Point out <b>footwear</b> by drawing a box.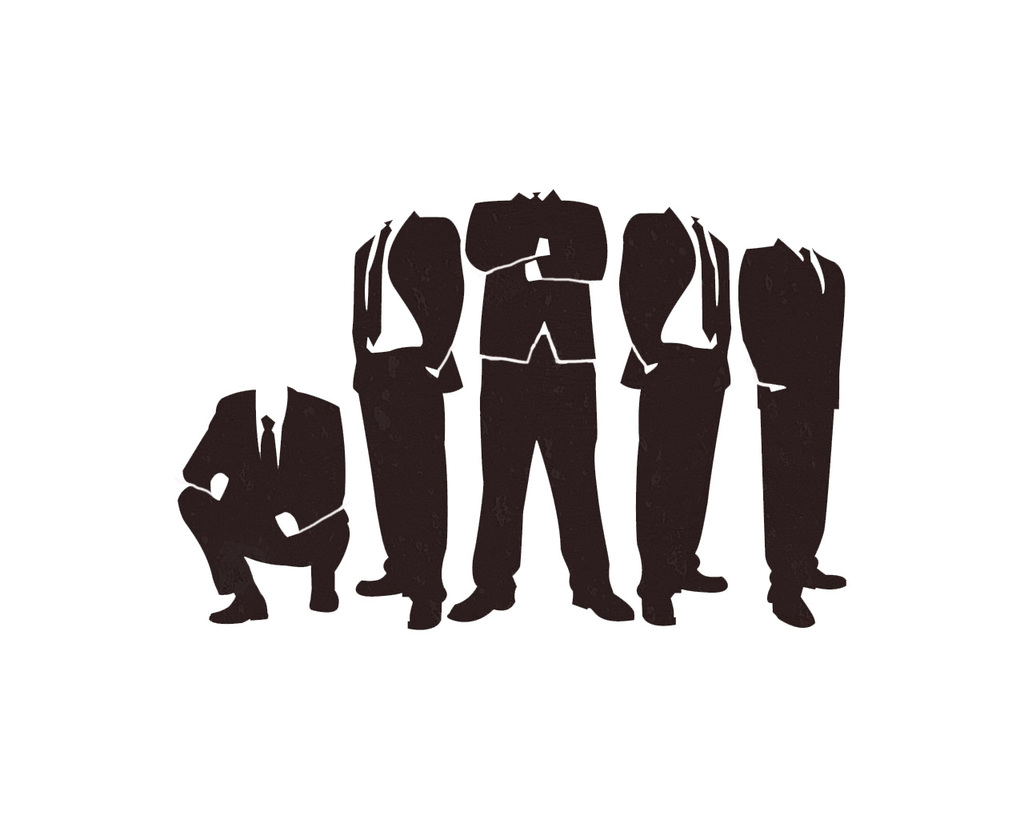
(left=209, top=588, right=267, bottom=626).
